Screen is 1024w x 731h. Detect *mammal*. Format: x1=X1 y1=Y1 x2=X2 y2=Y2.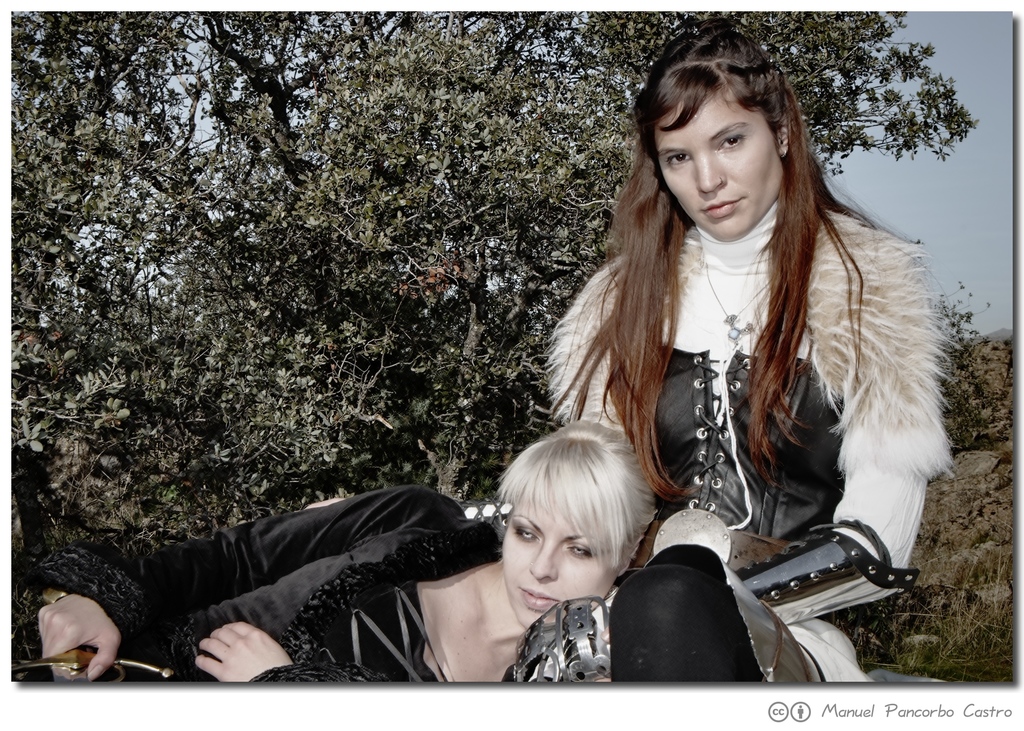
x1=115 y1=457 x2=689 y2=675.
